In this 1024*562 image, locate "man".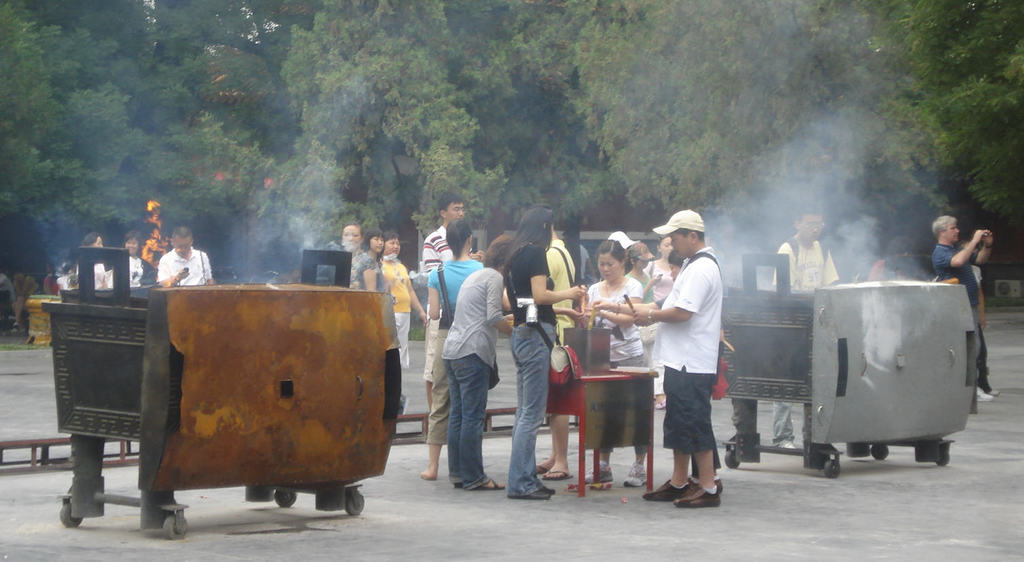
Bounding box: bbox=[646, 223, 740, 514].
